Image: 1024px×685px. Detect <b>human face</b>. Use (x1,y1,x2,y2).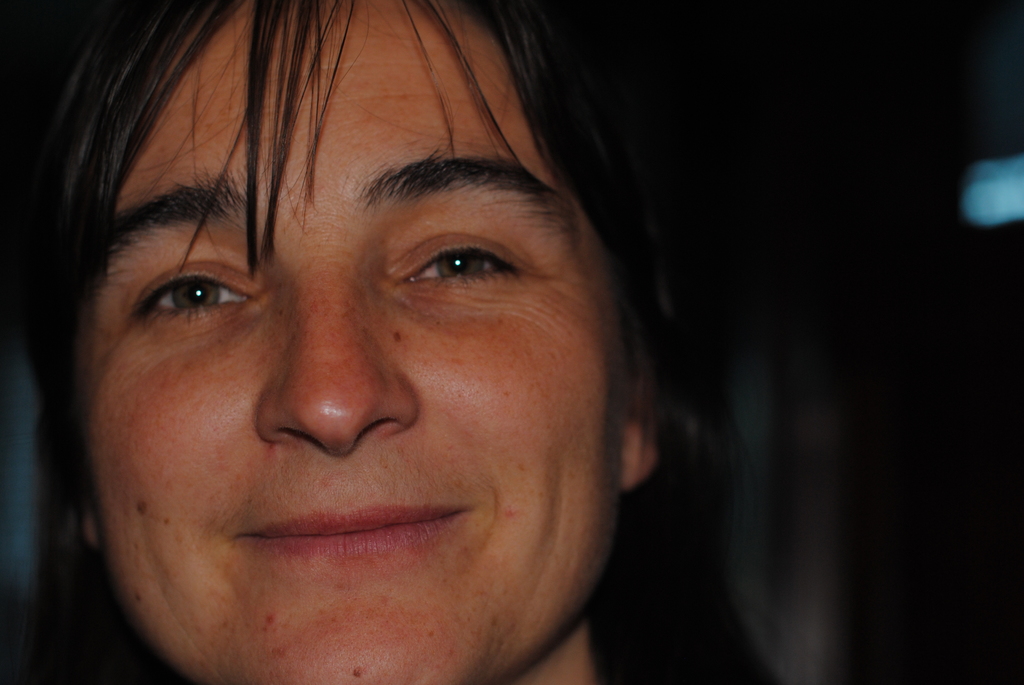
(68,0,632,684).
